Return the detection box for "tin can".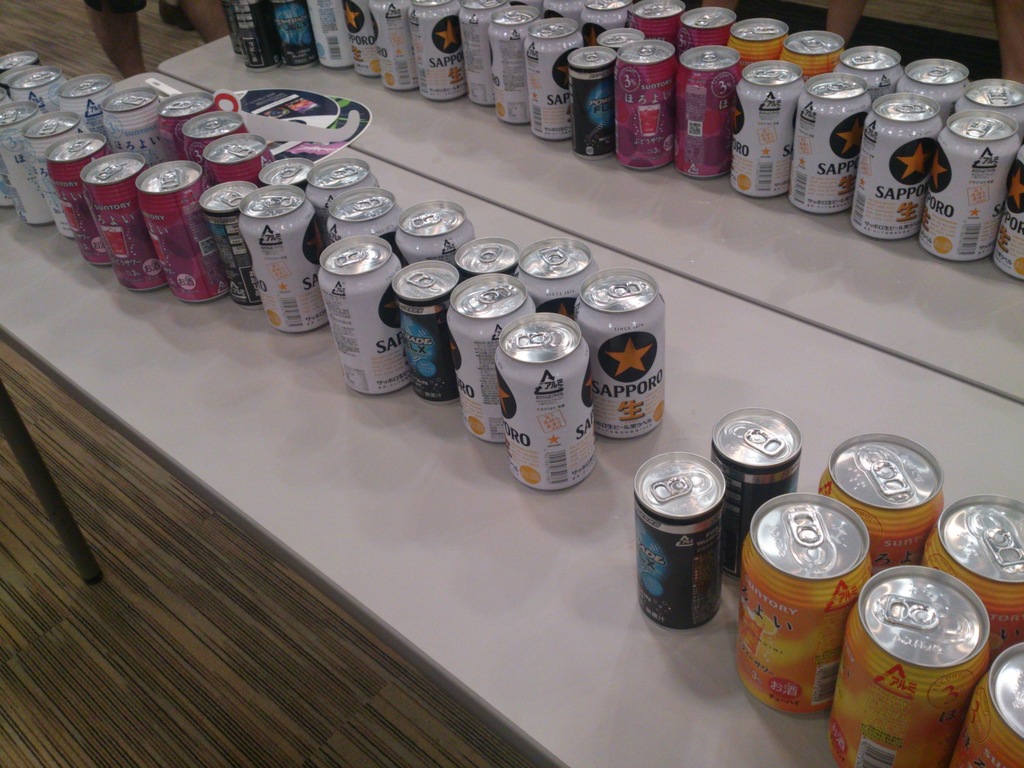
(x1=926, y1=497, x2=1023, y2=626).
